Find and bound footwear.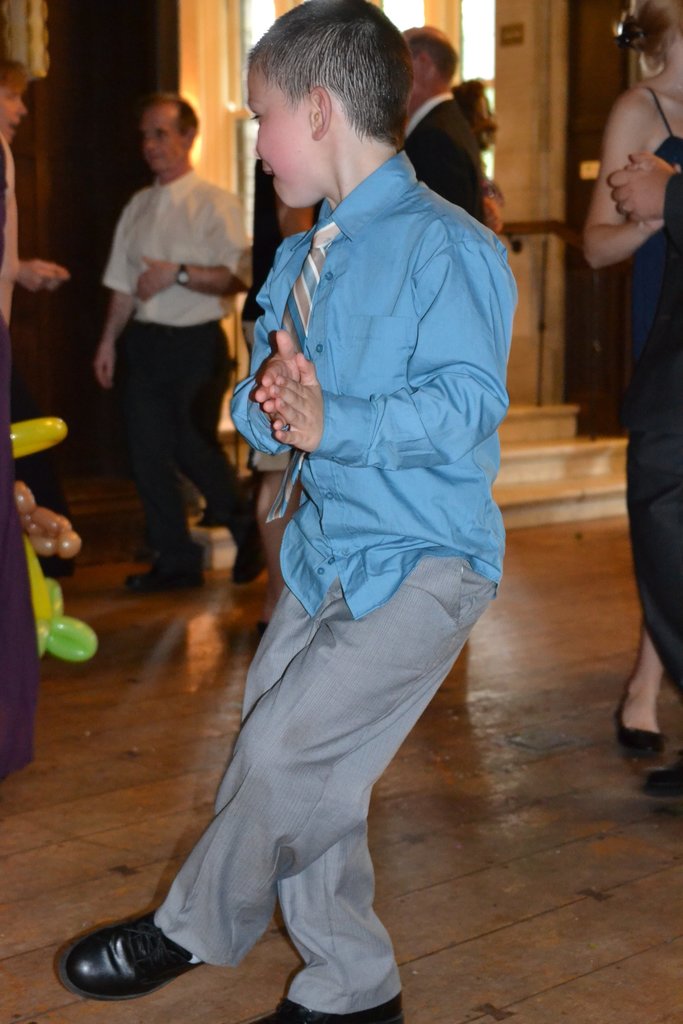
Bound: Rect(54, 907, 203, 1001).
